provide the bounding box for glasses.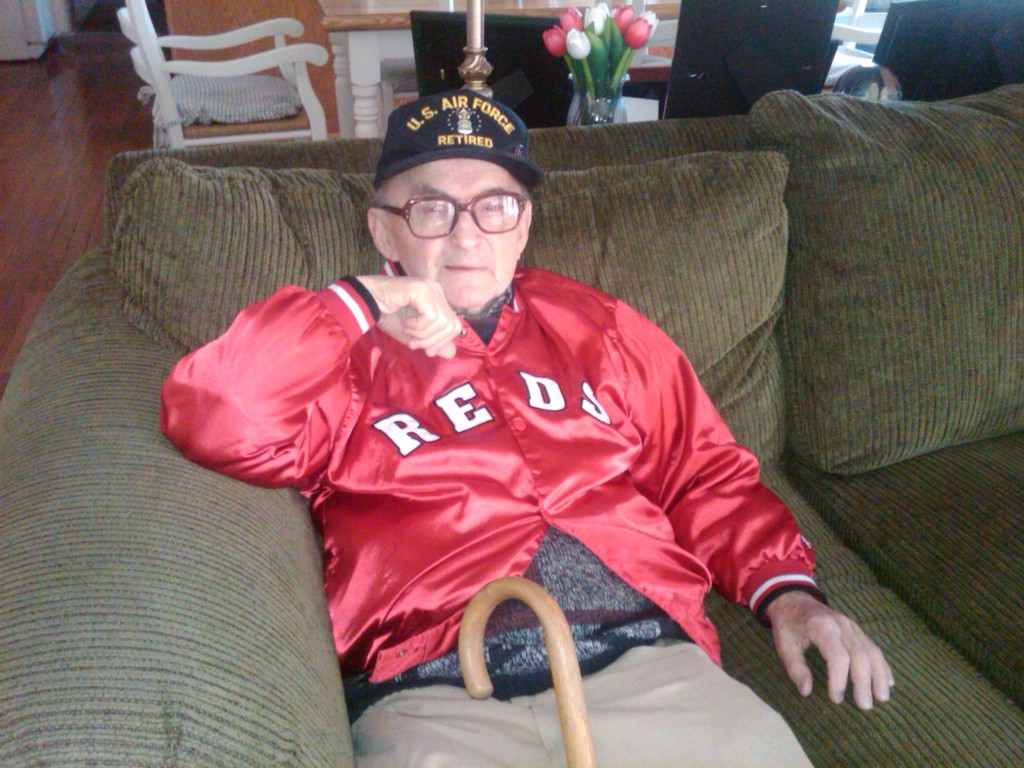
[left=351, top=177, right=522, bottom=237].
